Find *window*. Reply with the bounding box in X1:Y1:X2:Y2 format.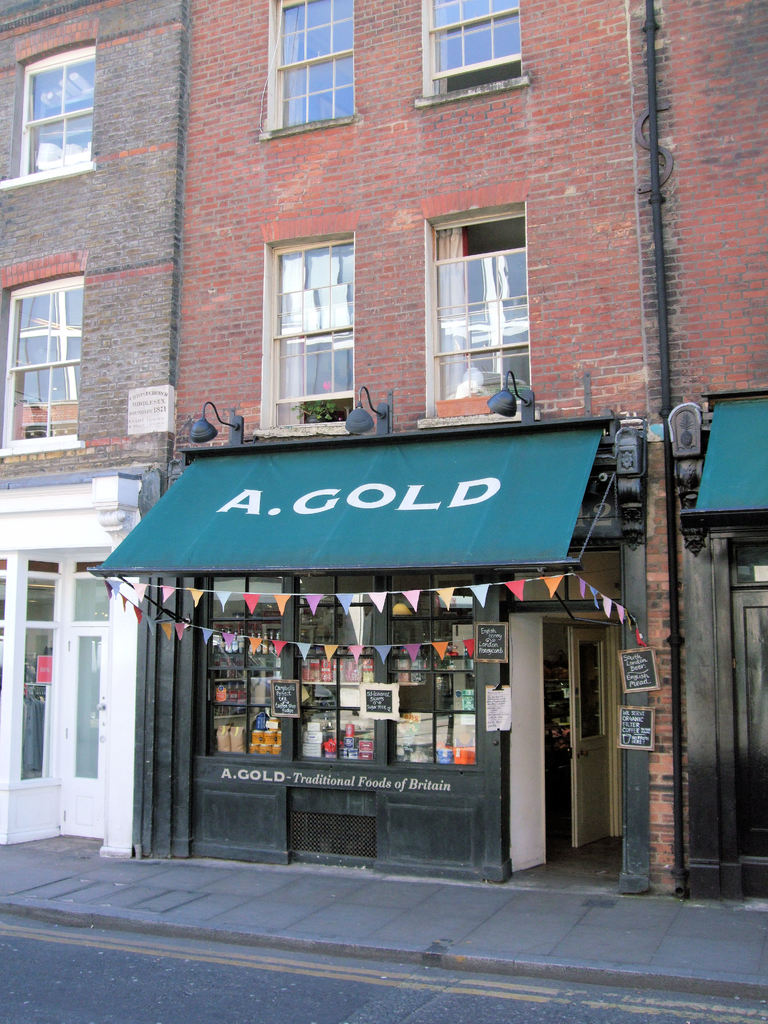
424:0:524:106.
